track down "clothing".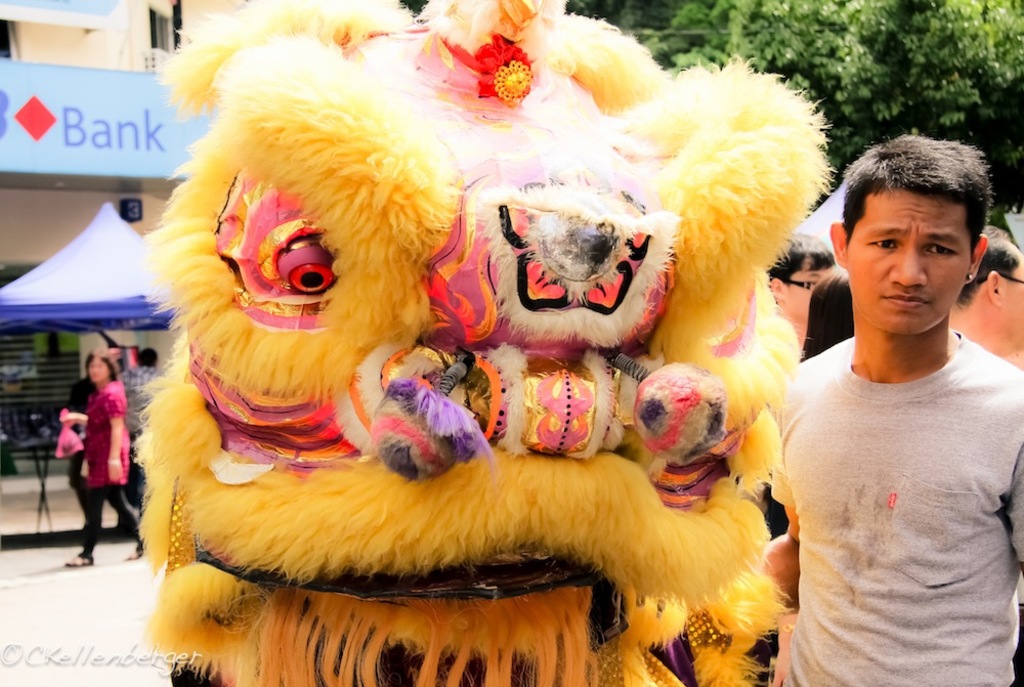
Tracked to x1=769 y1=337 x2=1023 y2=686.
